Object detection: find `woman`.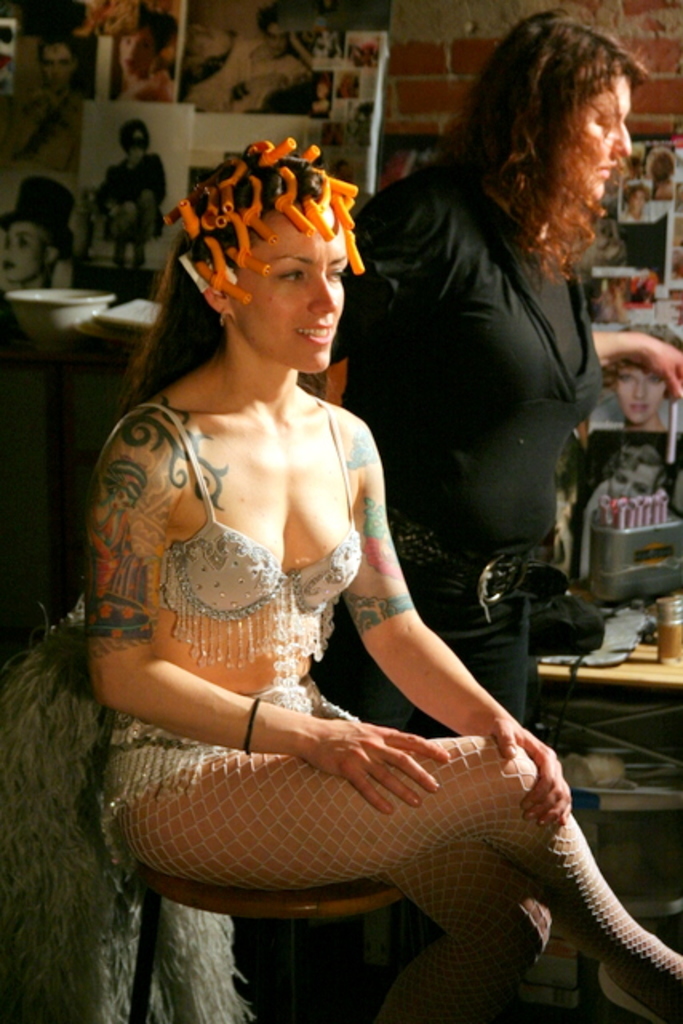
{"x1": 78, "y1": 134, "x2": 681, "y2": 1022}.
